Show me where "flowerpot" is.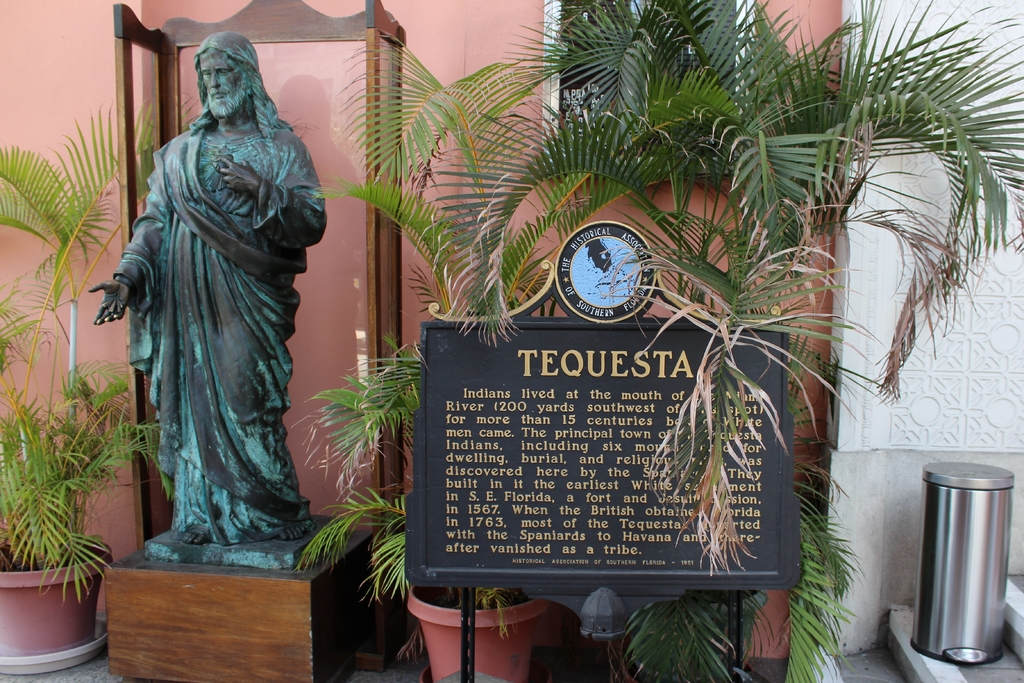
"flowerpot" is at <bbox>676, 586, 766, 678</bbox>.
